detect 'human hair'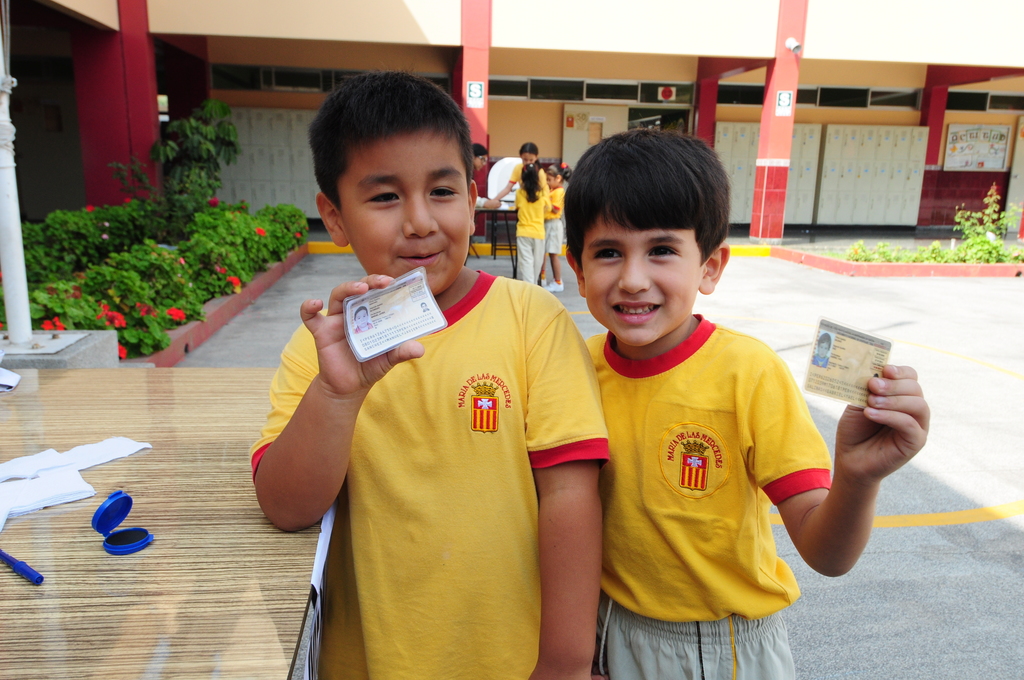
<region>547, 162, 571, 182</region>
